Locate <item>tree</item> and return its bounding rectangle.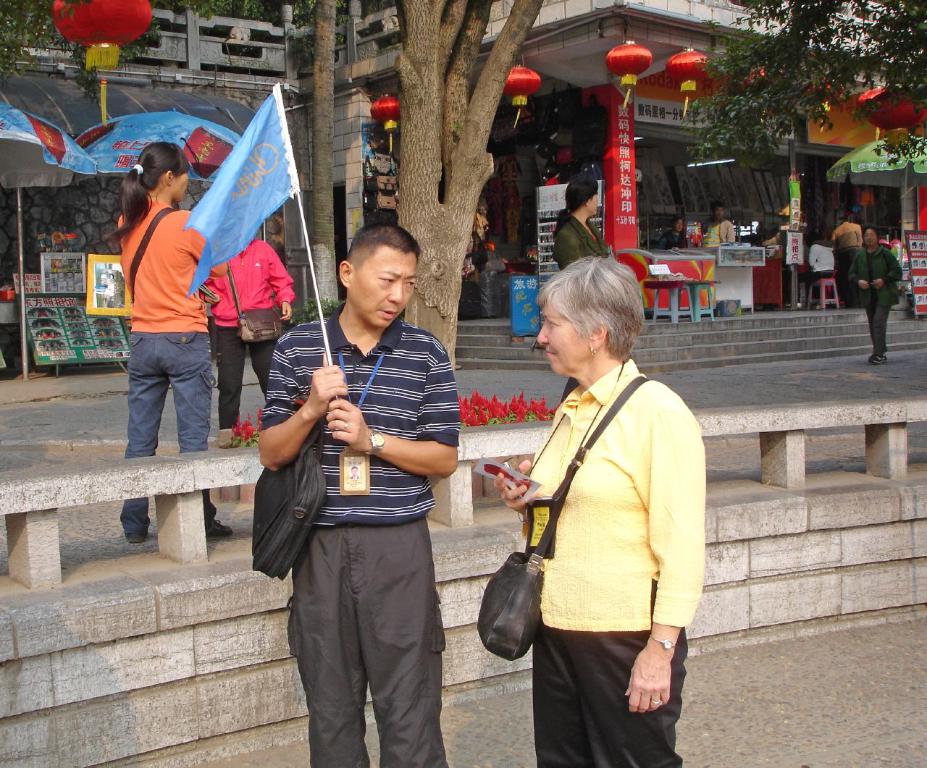
detection(389, 0, 546, 376).
